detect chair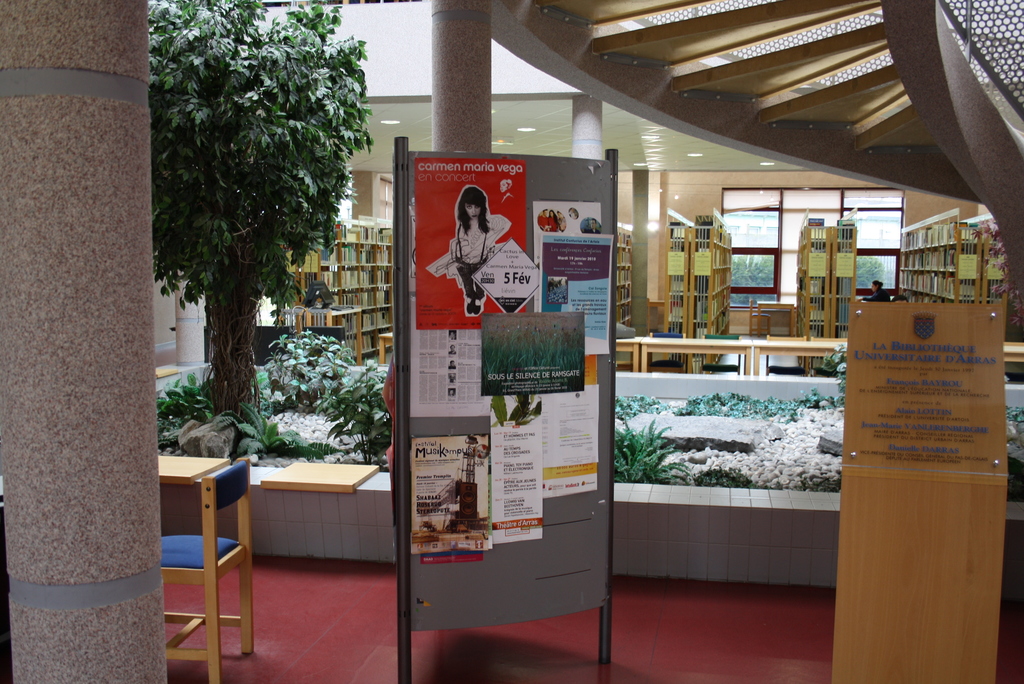
[644,330,691,375]
